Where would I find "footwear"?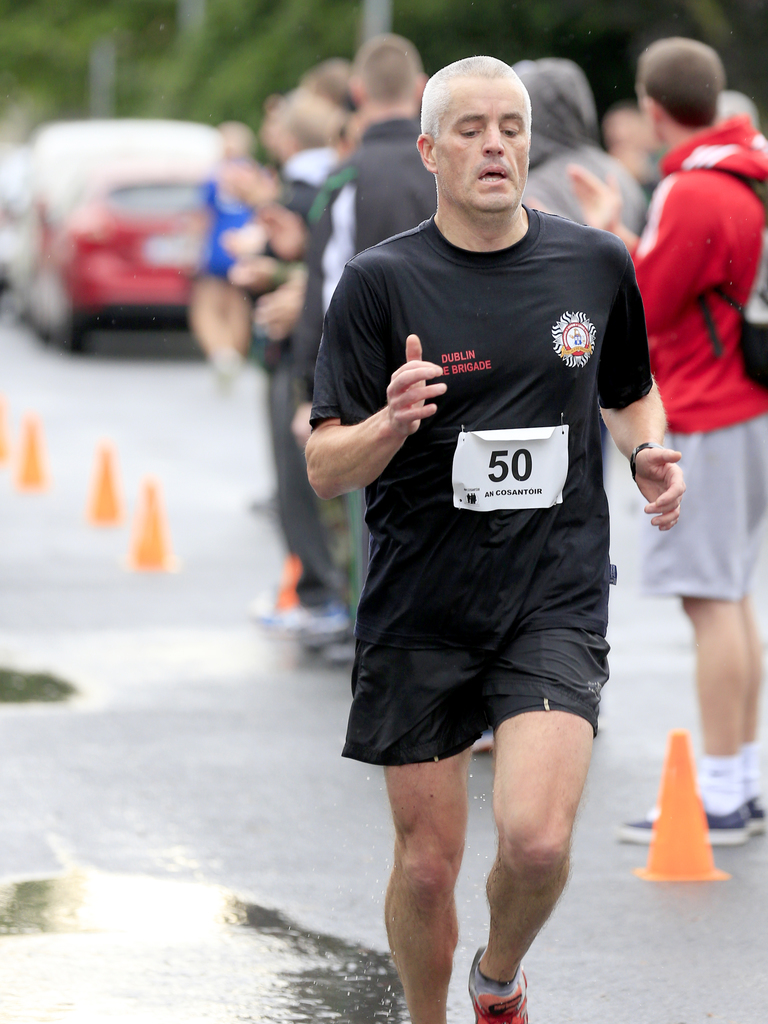
At (627, 796, 767, 846).
